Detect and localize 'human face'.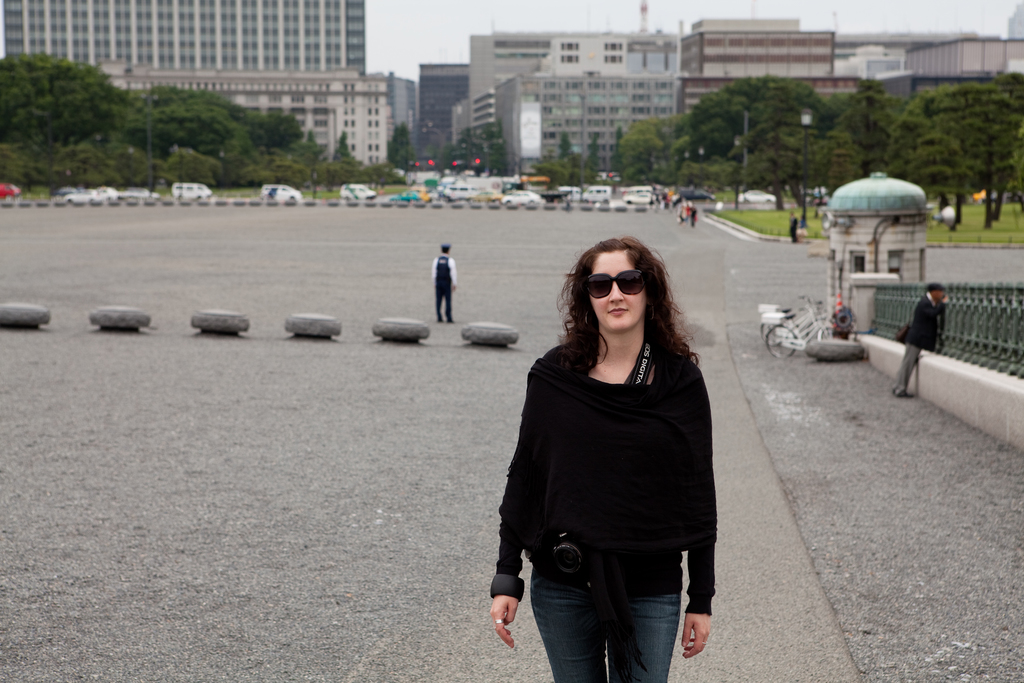
Localized at (left=934, top=292, right=945, bottom=299).
